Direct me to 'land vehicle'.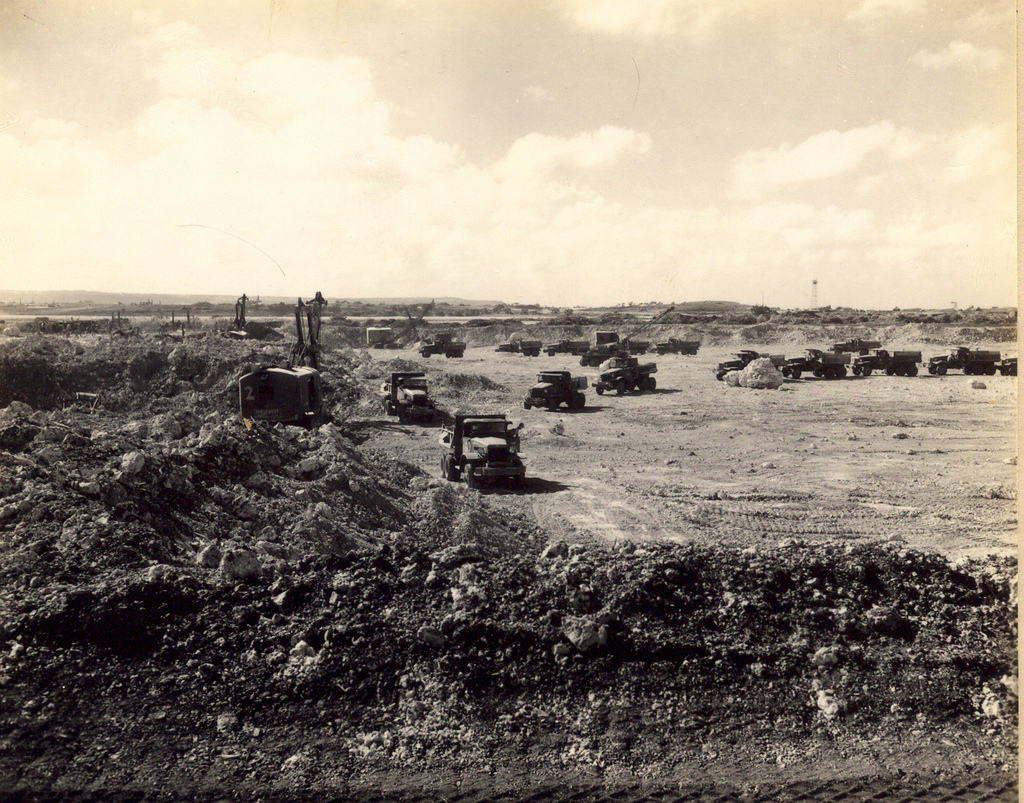
Direction: <bbox>509, 341, 540, 352</bbox>.
